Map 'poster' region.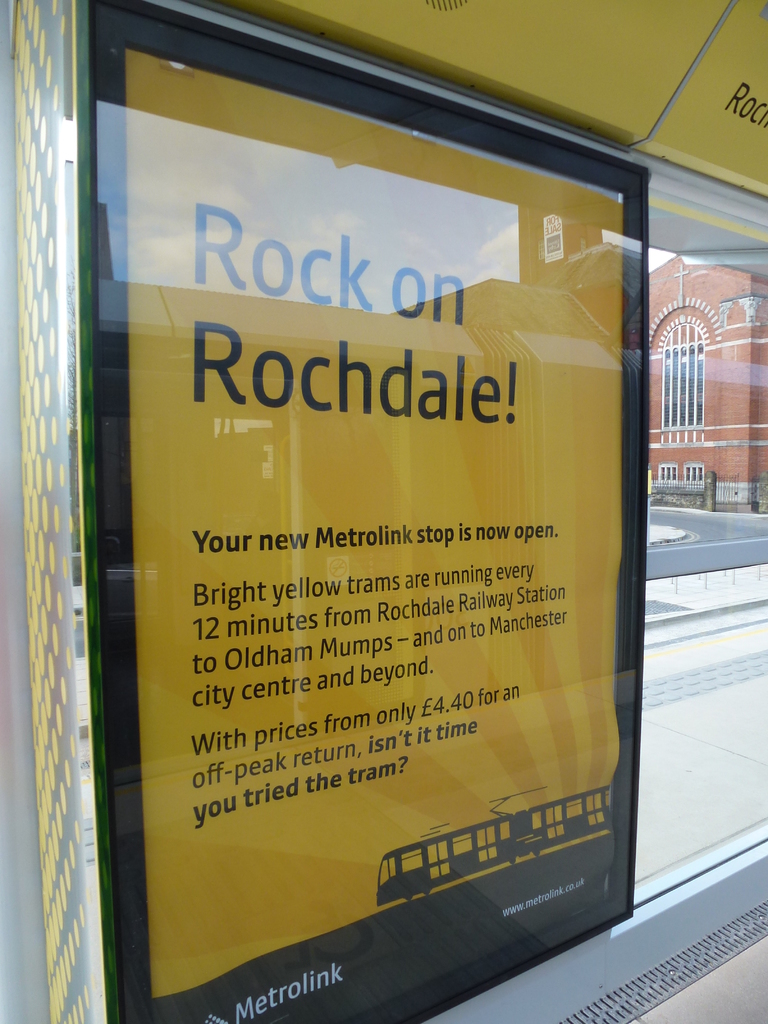
Mapped to bbox=[120, 47, 624, 1023].
